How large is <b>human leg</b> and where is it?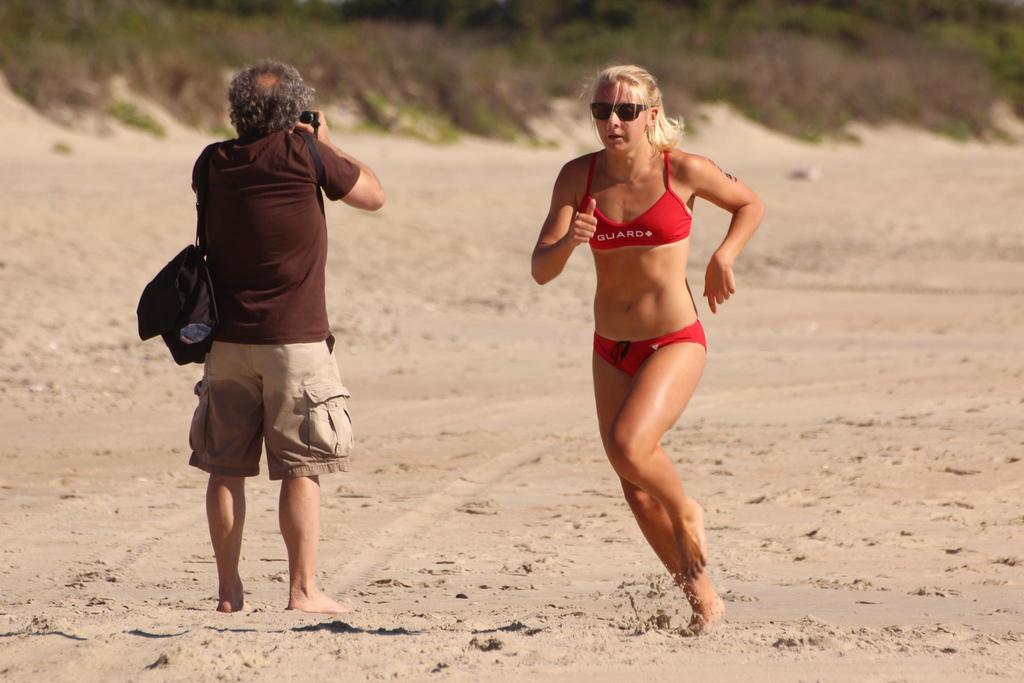
Bounding box: bbox=[604, 329, 707, 570].
